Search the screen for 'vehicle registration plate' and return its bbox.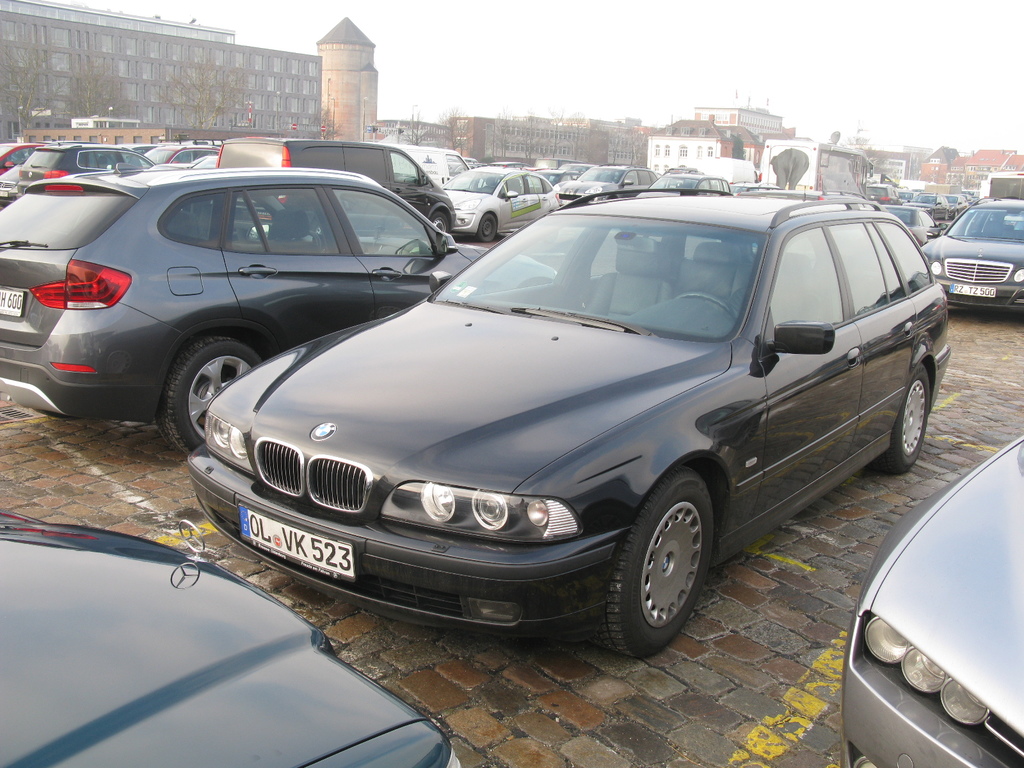
Found: <region>947, 284, 996, 296</region>.
